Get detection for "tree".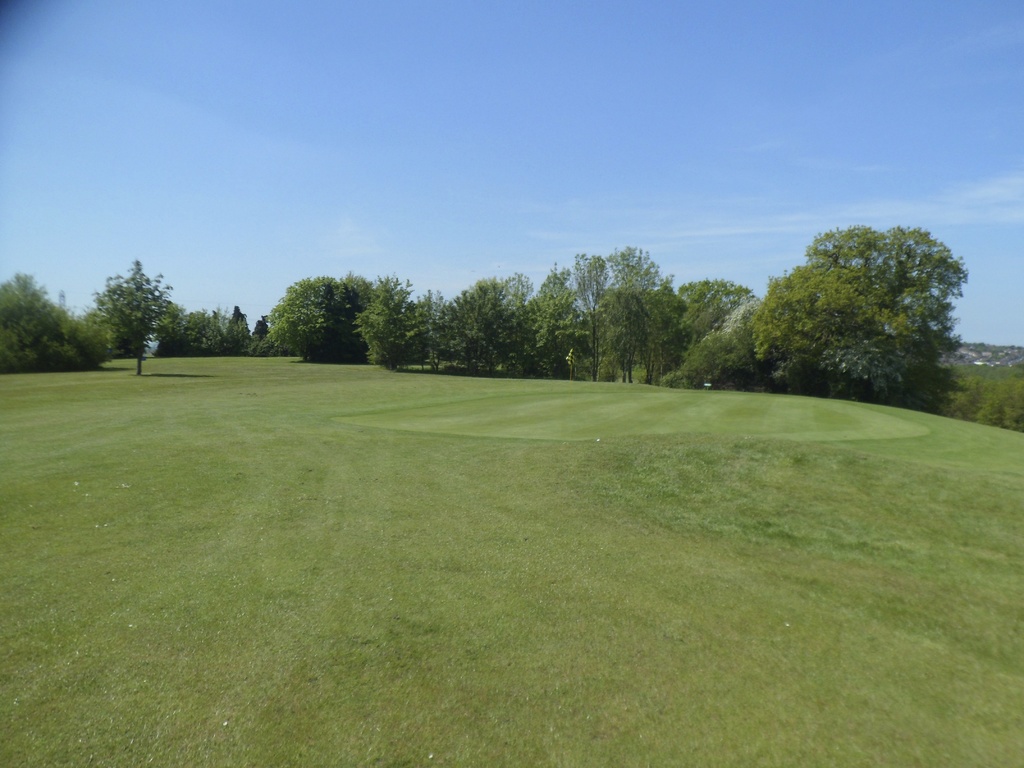
Detection: left=445, top=267, right=558, bottom=382.
